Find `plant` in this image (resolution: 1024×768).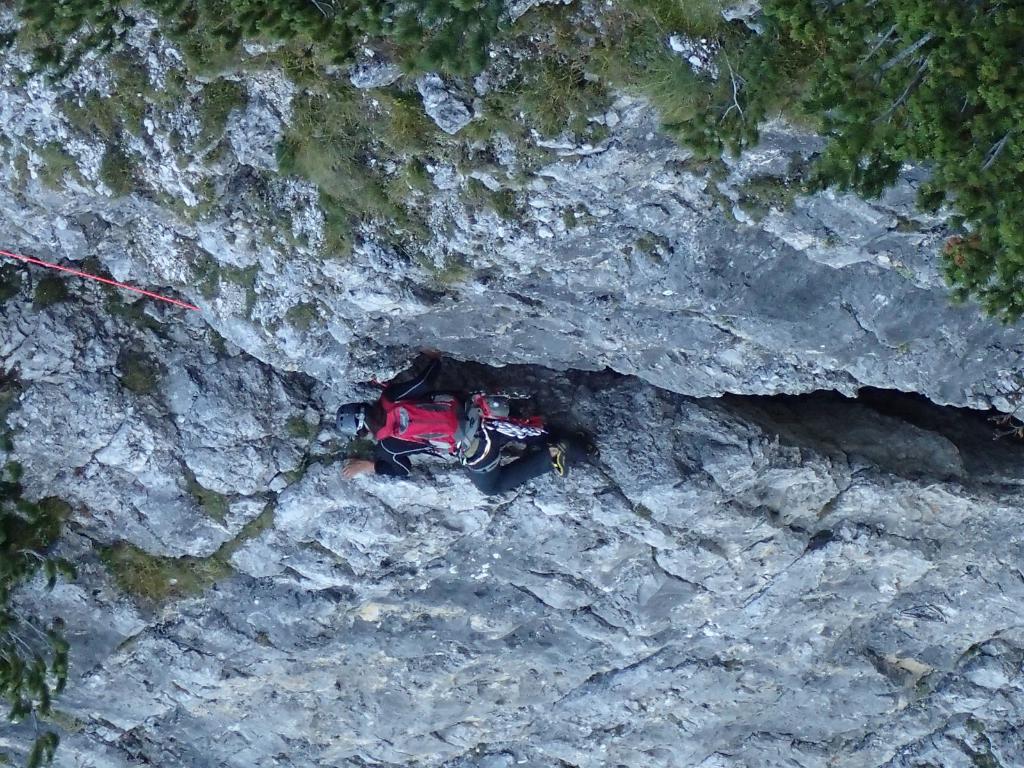
<box>116,351,161,399</box>.
